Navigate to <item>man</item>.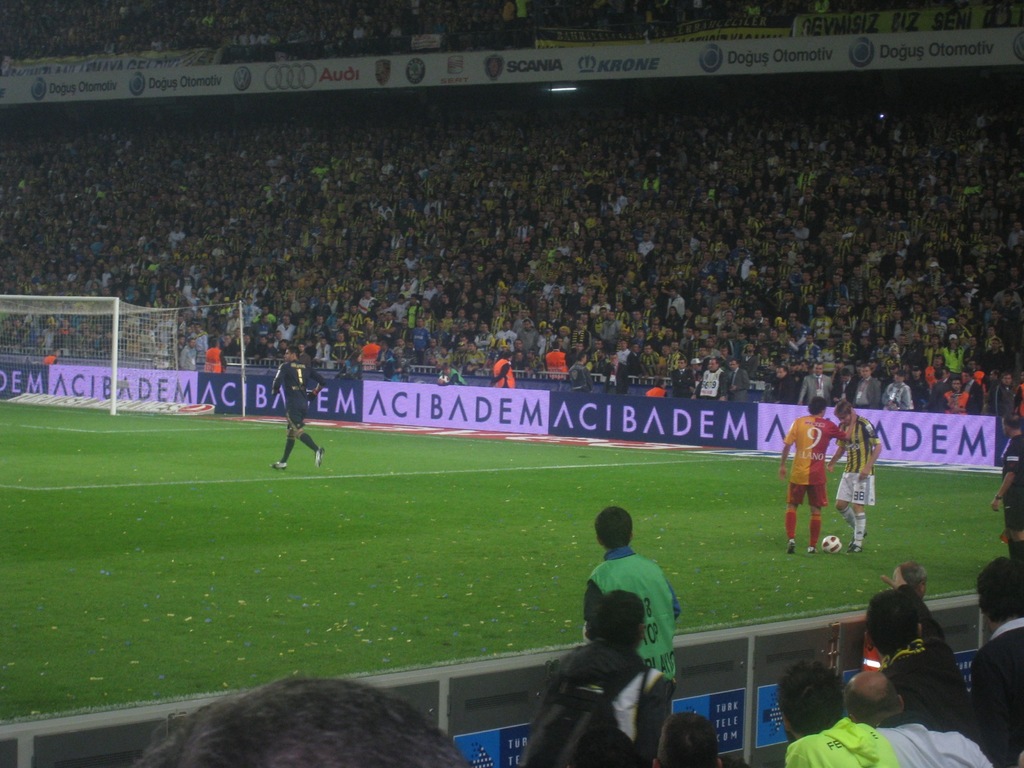
Navigation target: box=[779, 399, 862, 550].
